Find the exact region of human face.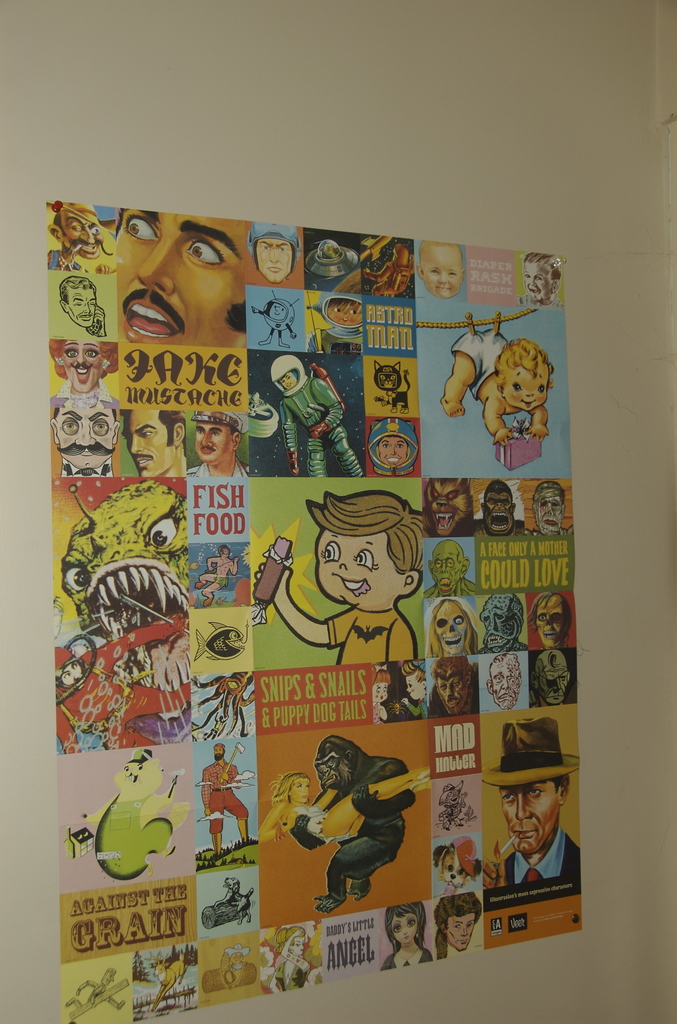
Exact region: pyautogui.locateOnScreen(319, 516, 418, 596).
